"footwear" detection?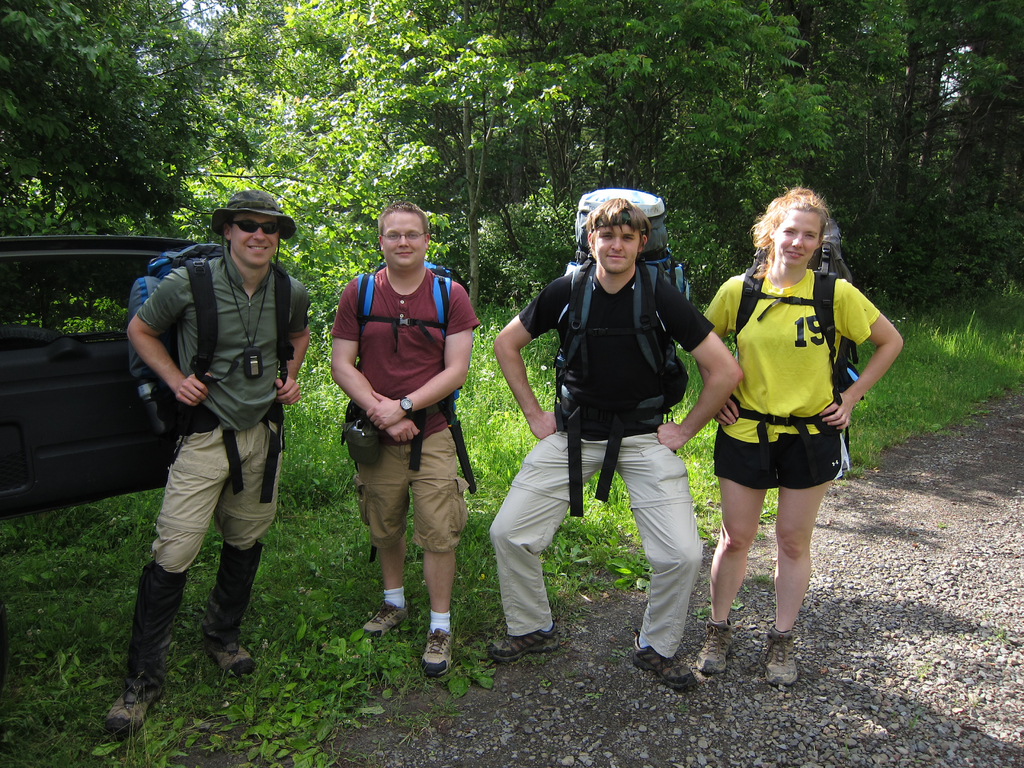
select_region(767, 627, 799, 685)
